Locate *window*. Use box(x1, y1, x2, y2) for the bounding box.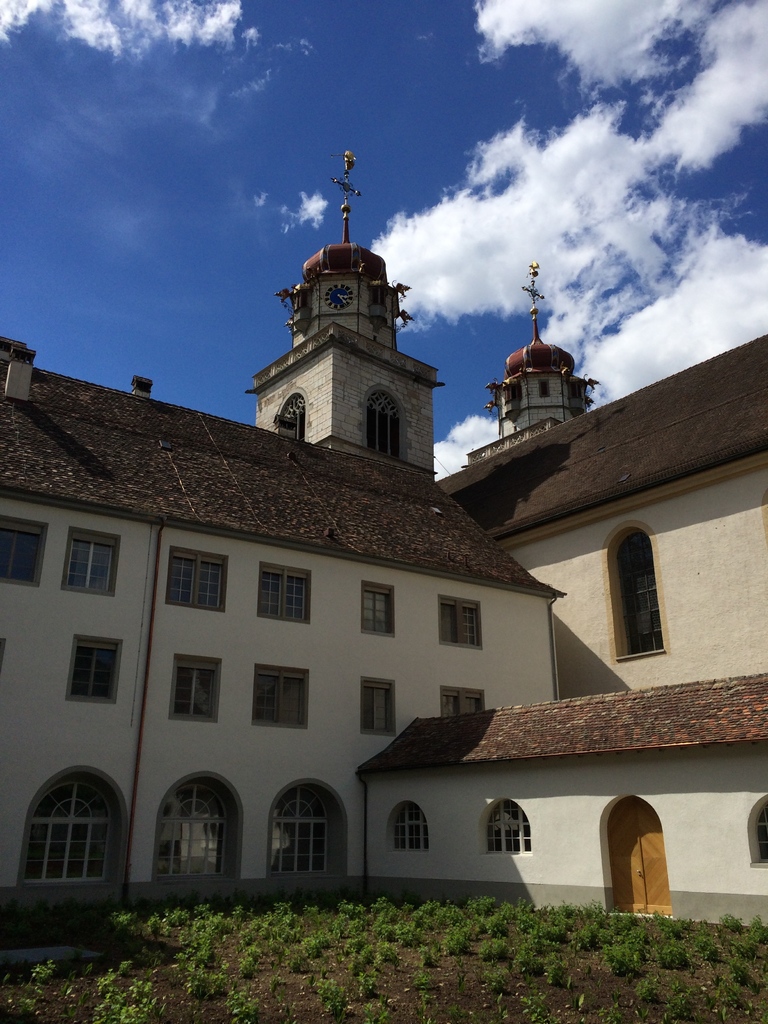
box(67, 636, 124, 703).
